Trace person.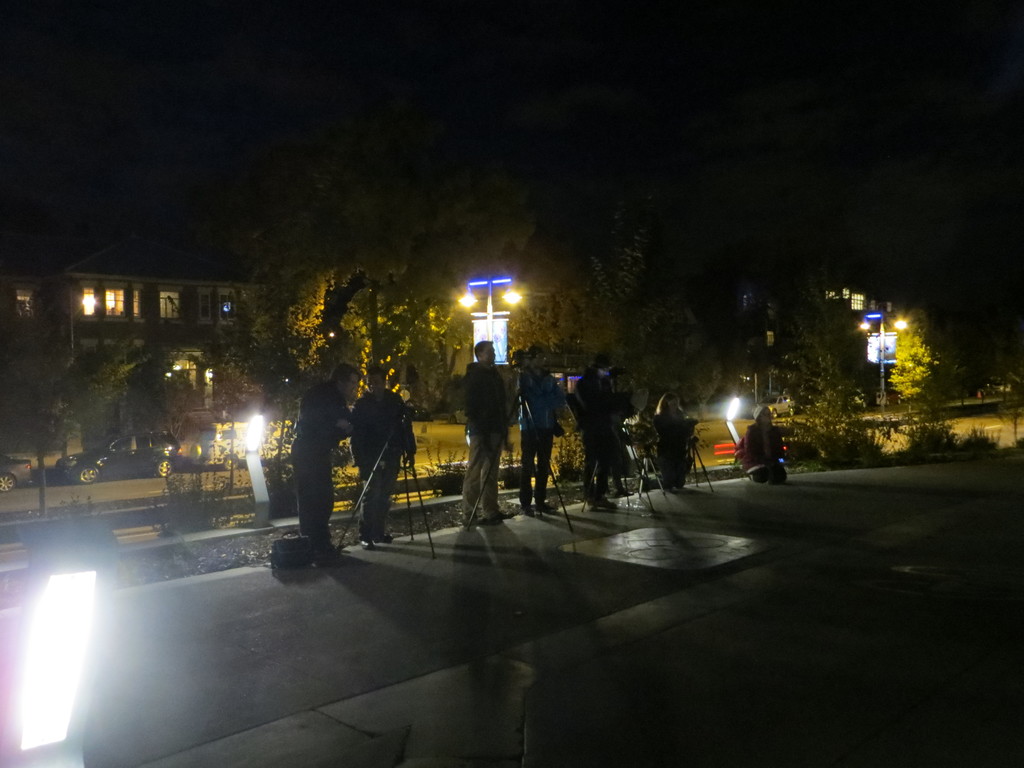
Traced to detection(347, 365, 424, 547).
